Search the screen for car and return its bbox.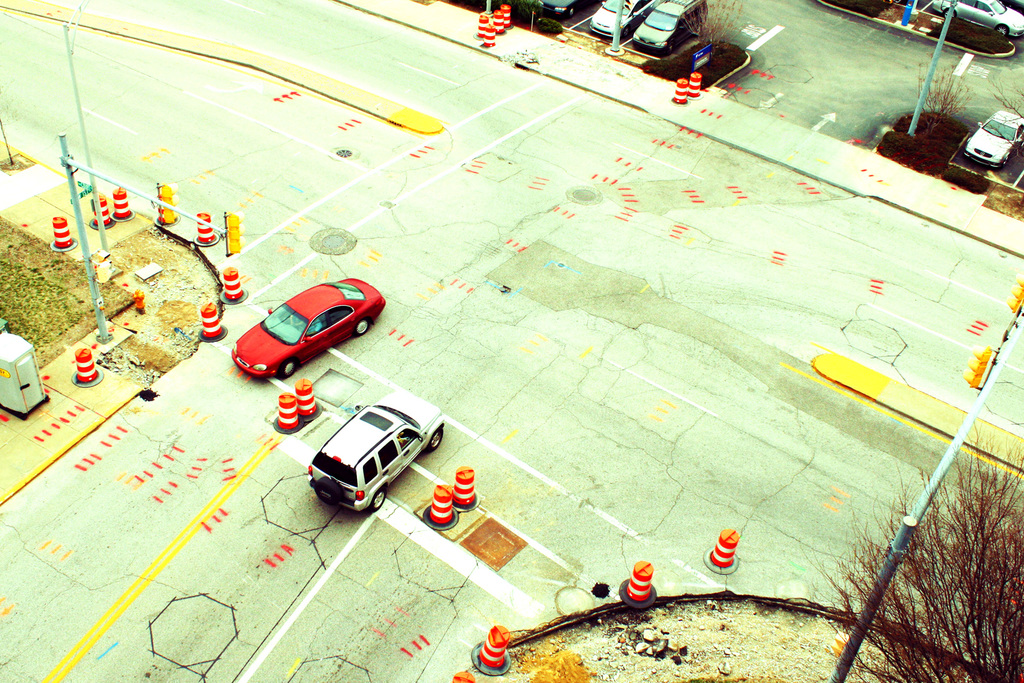
Found: pyautogui.locateOnScreen(541, 0, 585, 18).
